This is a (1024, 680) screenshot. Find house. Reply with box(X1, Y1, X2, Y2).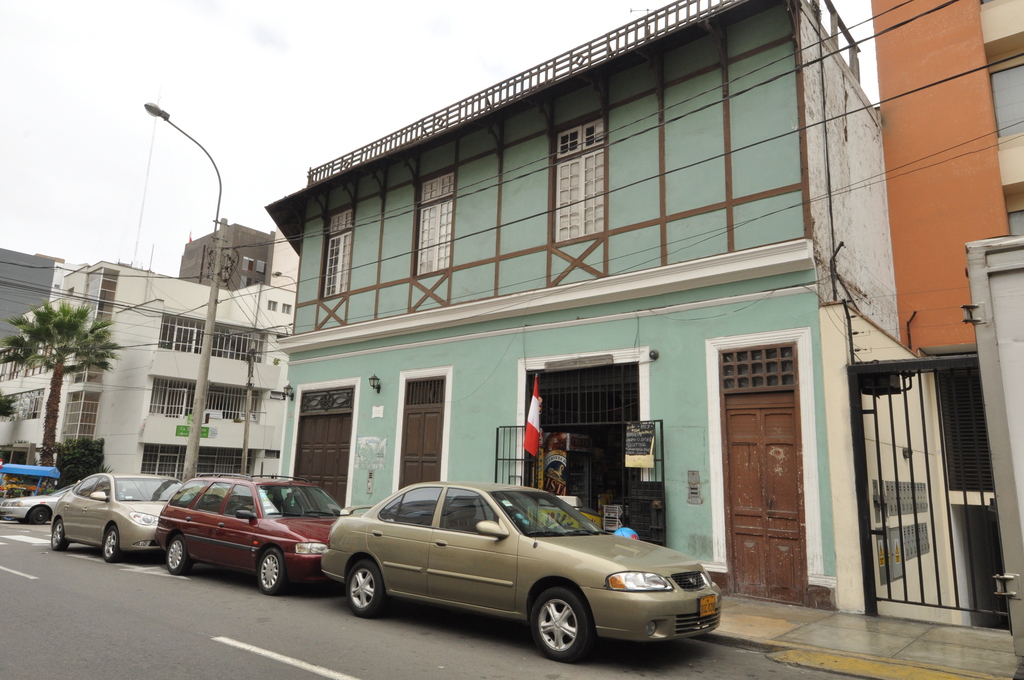
box(259, 0, 899, 611).
